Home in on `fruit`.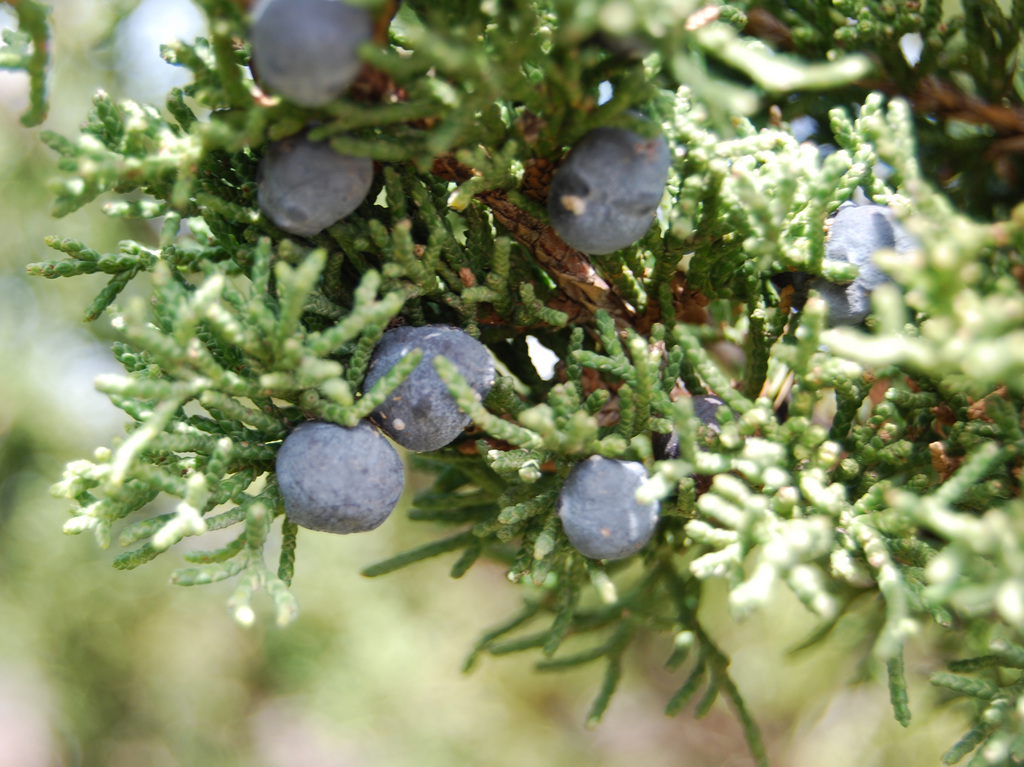
Homed in at bbox=(548, 452, 660, 552).
